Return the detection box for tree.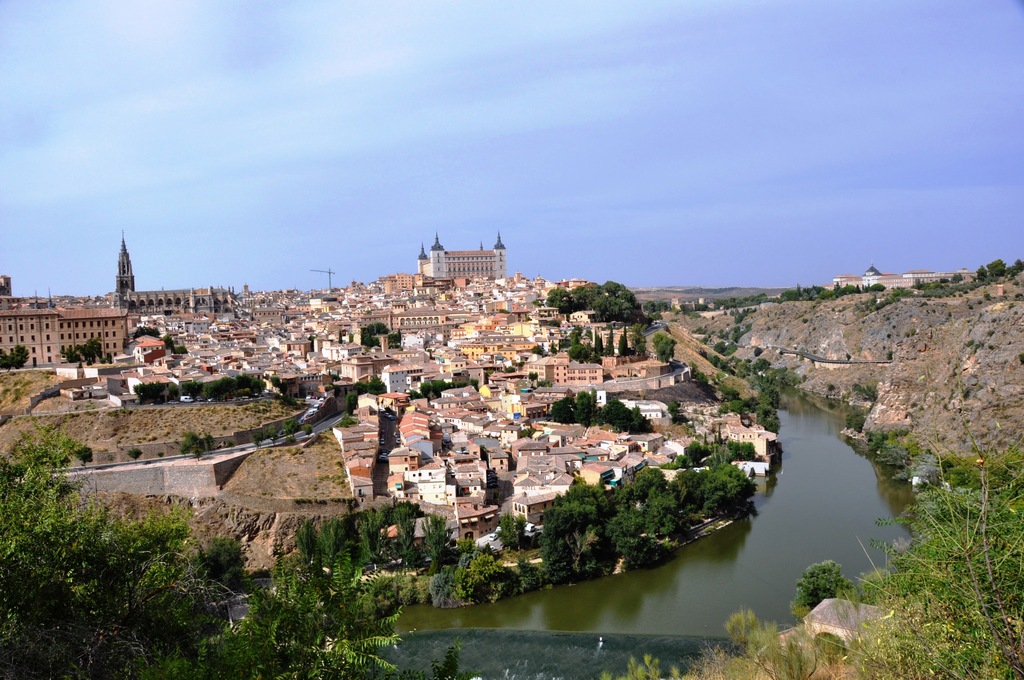
x1=618, y1=413, x2=650, y2=438.
